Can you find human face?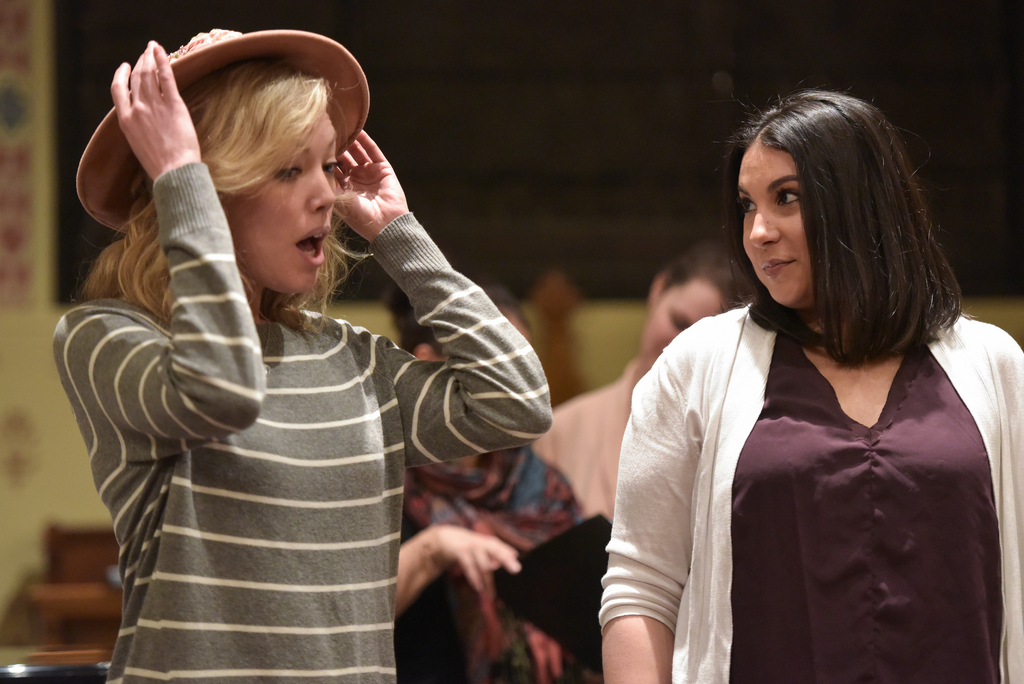
Yes, bounding box: 645/284/728/361.
